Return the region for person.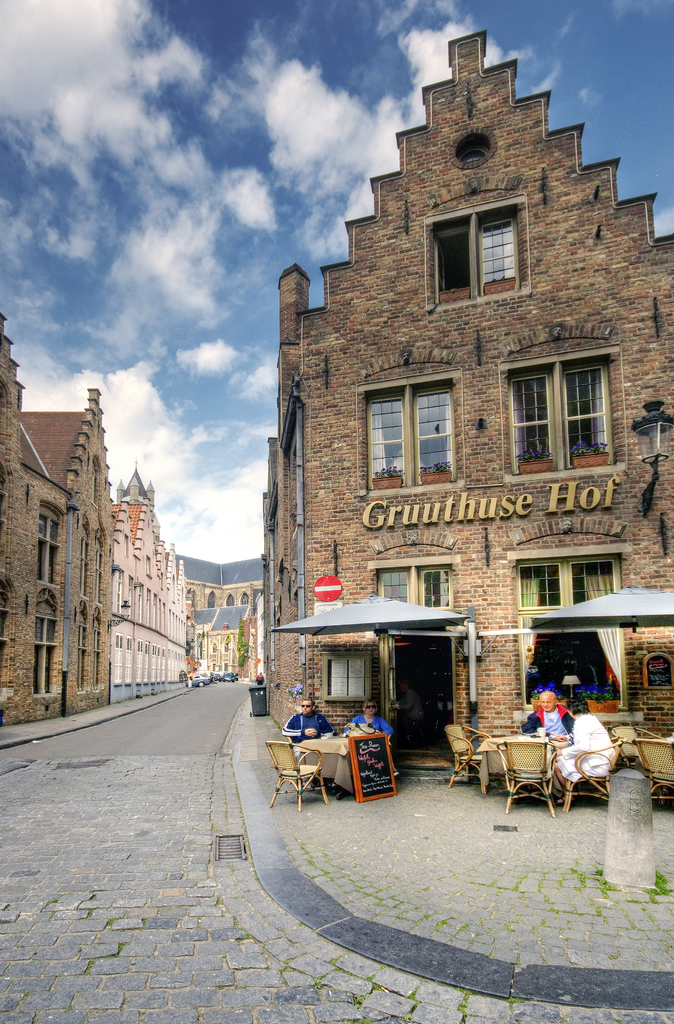
(left=548, top=687, right=612, bottom=797).
